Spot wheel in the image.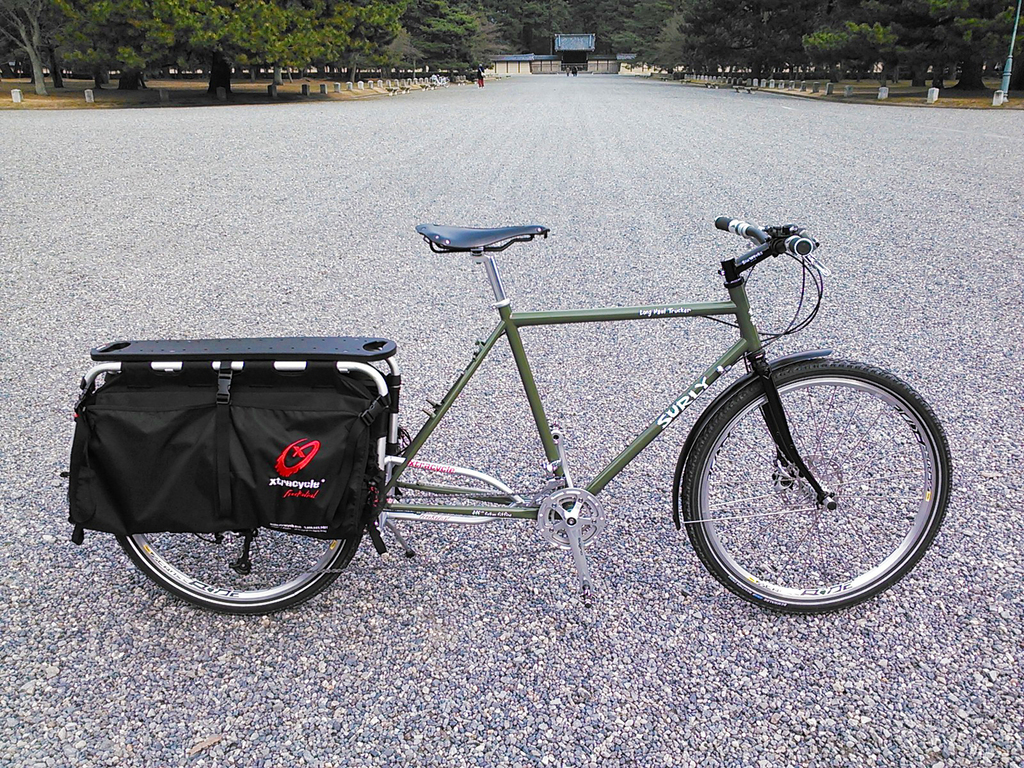
wheel found at select_region(681, 360, 953, 615).
